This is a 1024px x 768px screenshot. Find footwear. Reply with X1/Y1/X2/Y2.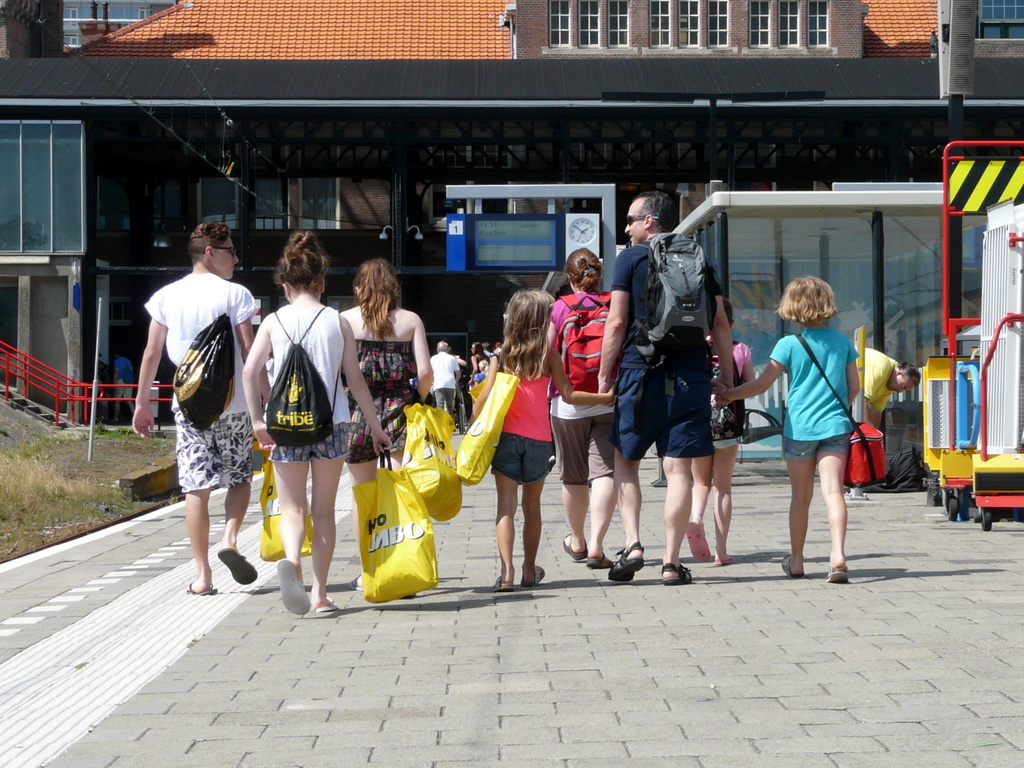
824/559/854/586.
